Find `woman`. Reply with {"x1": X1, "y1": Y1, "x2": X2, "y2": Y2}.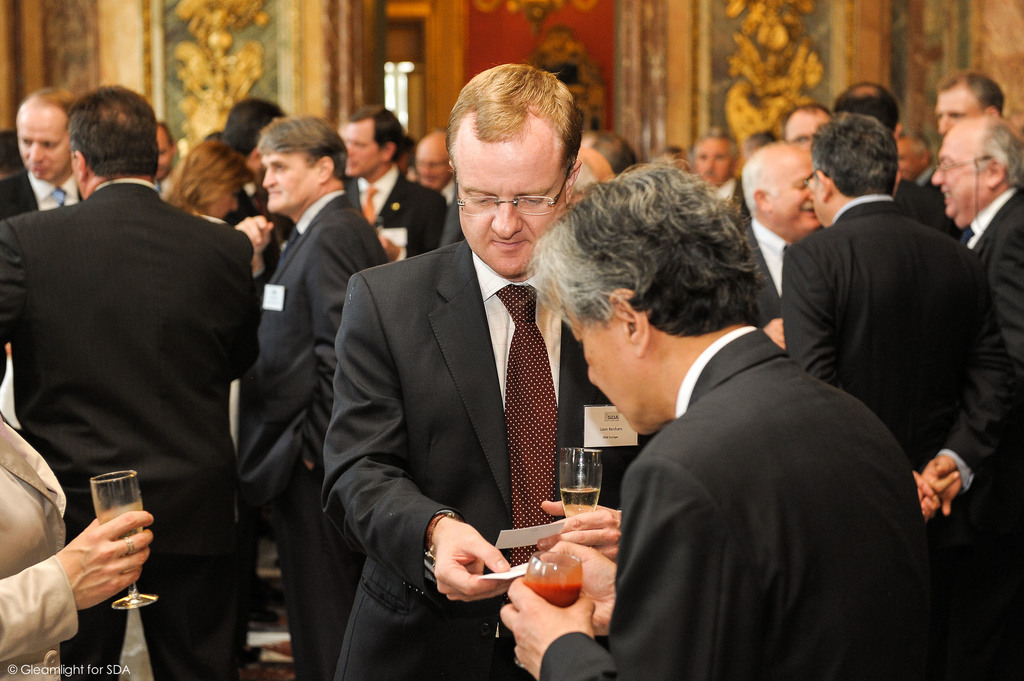
{"x1": 1, "y1": 417, "x2": 150, "y2": 680}.
